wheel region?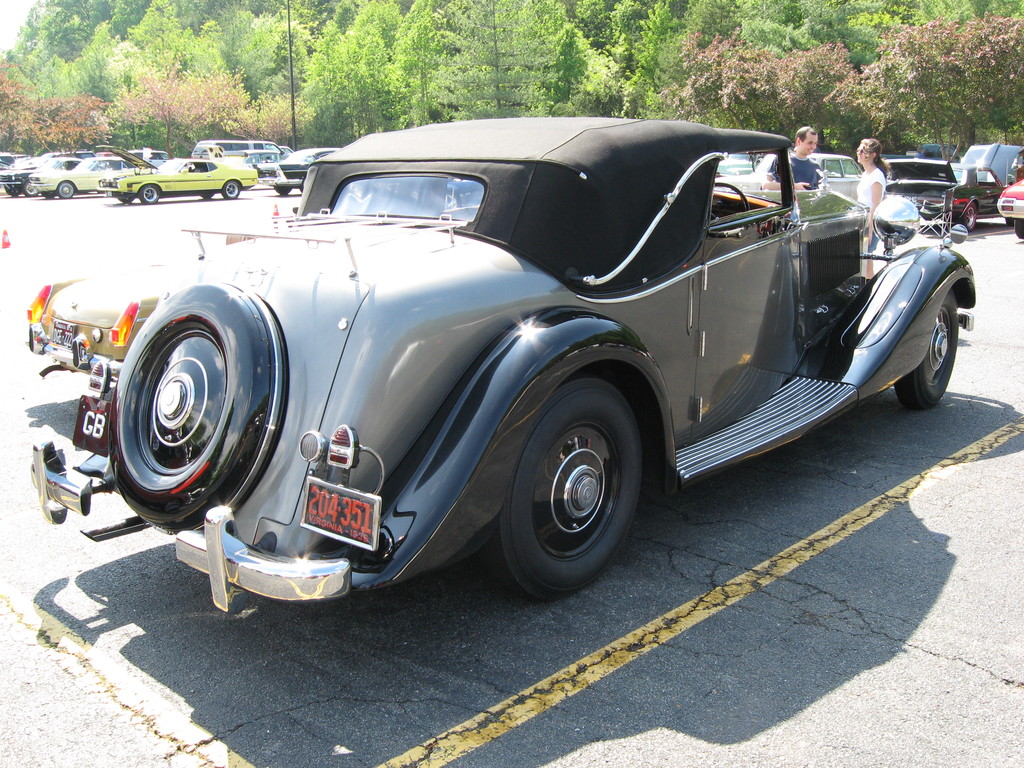
select_region(118, 198, 132, 205)
